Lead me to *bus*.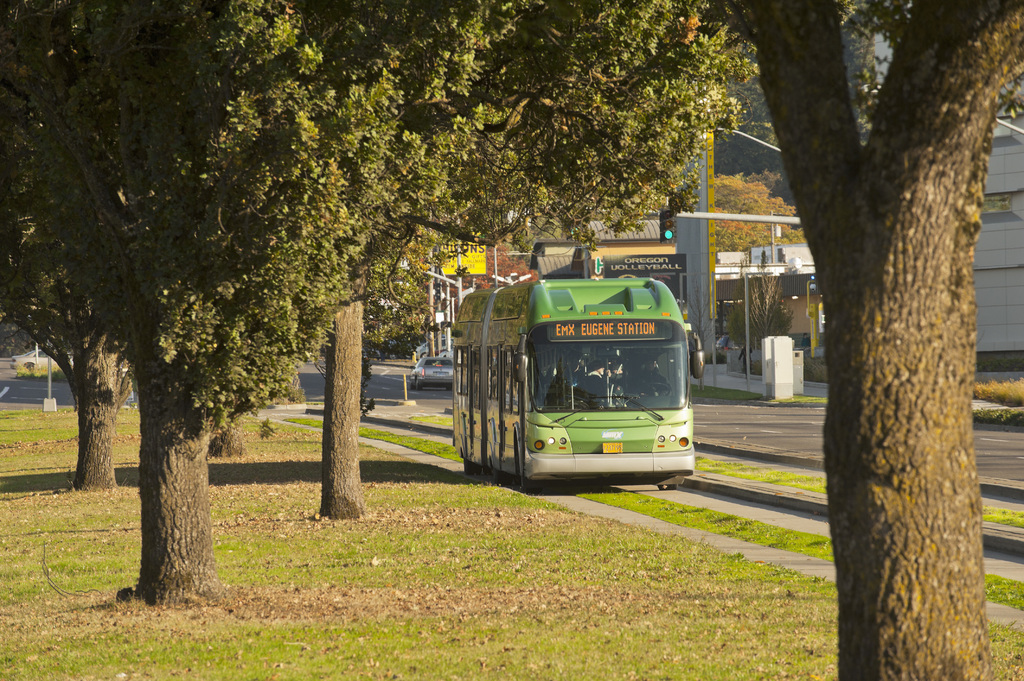
Lead to locate(450, 277, 708, 492).
